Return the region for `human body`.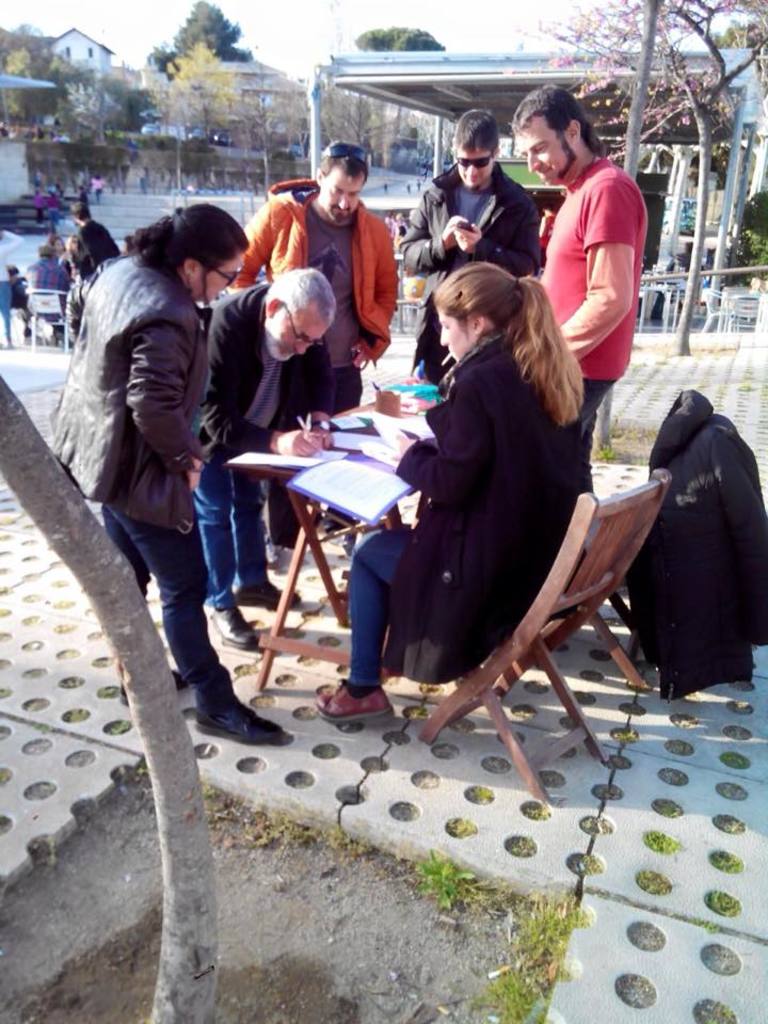
(left=227, top=139, right=395, bottom=411).
